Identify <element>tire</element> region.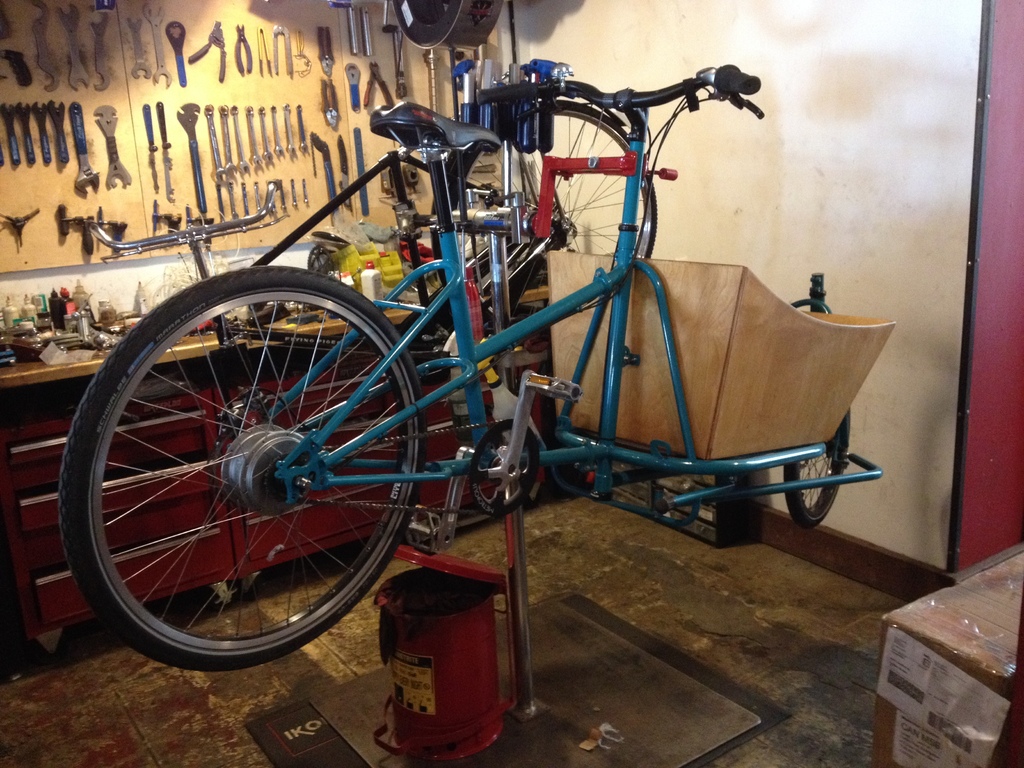
Region: 429:101:659:332.
